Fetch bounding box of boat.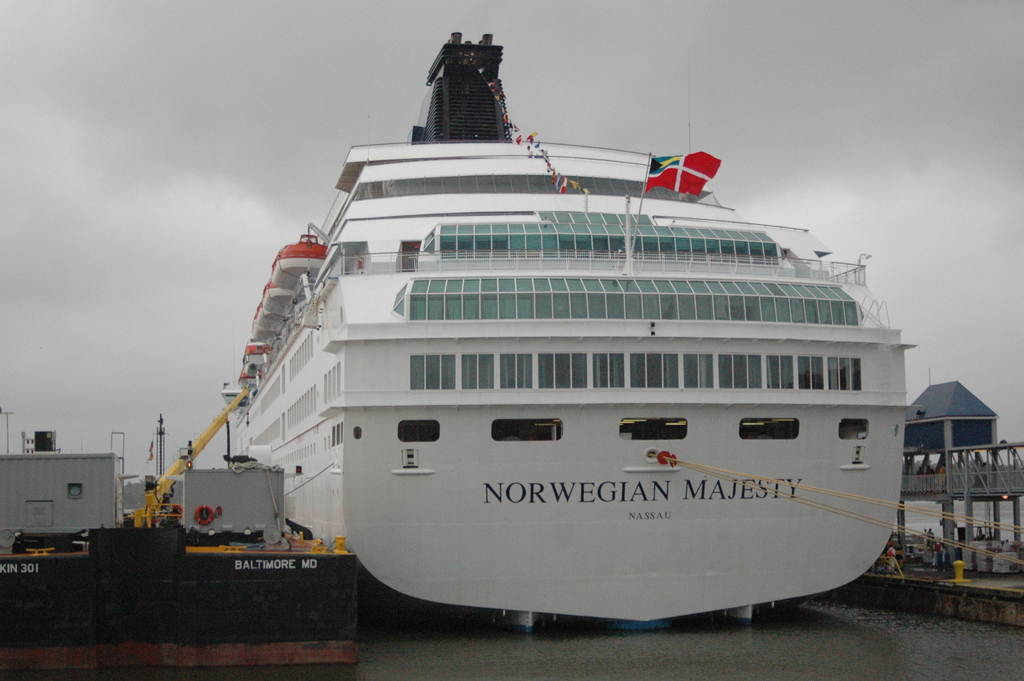
Bbox: <box>162,72,967,545</box>.
